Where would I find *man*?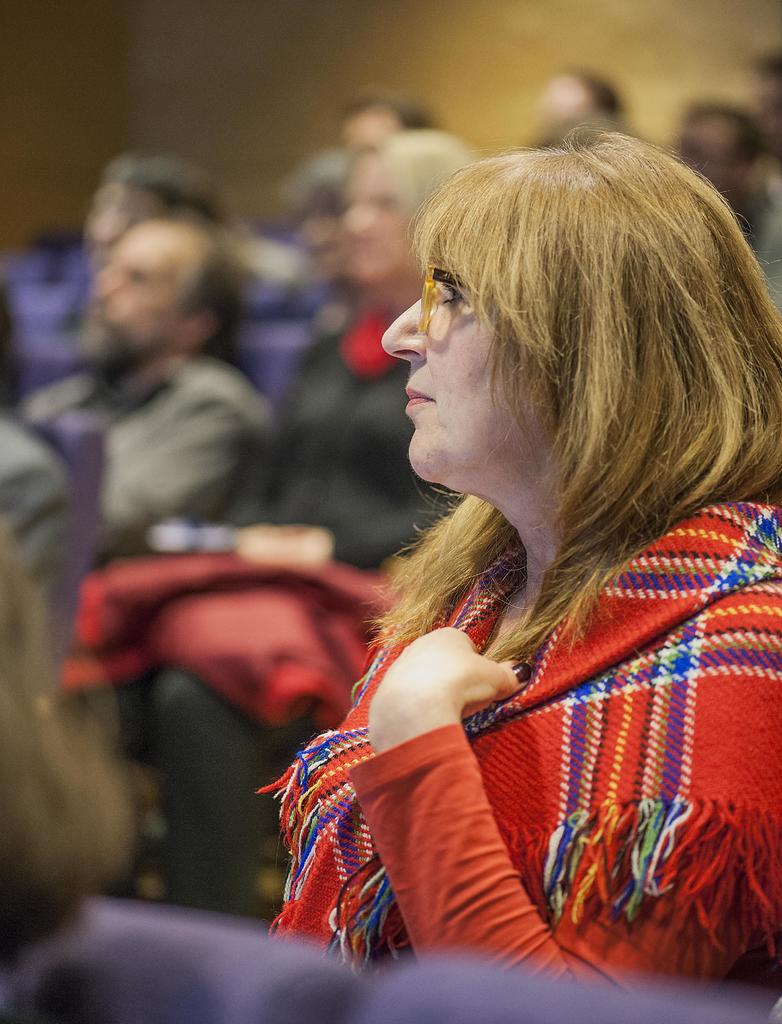
At x1=664 y1=97 x2=781 y2=308.
